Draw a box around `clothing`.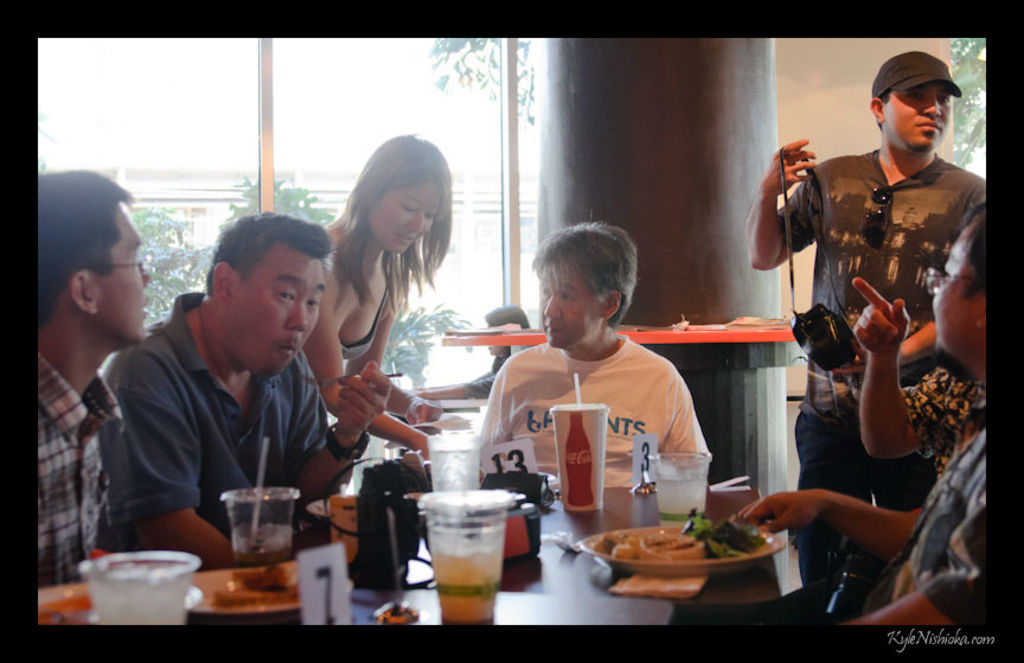
box(38, 351, 124, 591).
